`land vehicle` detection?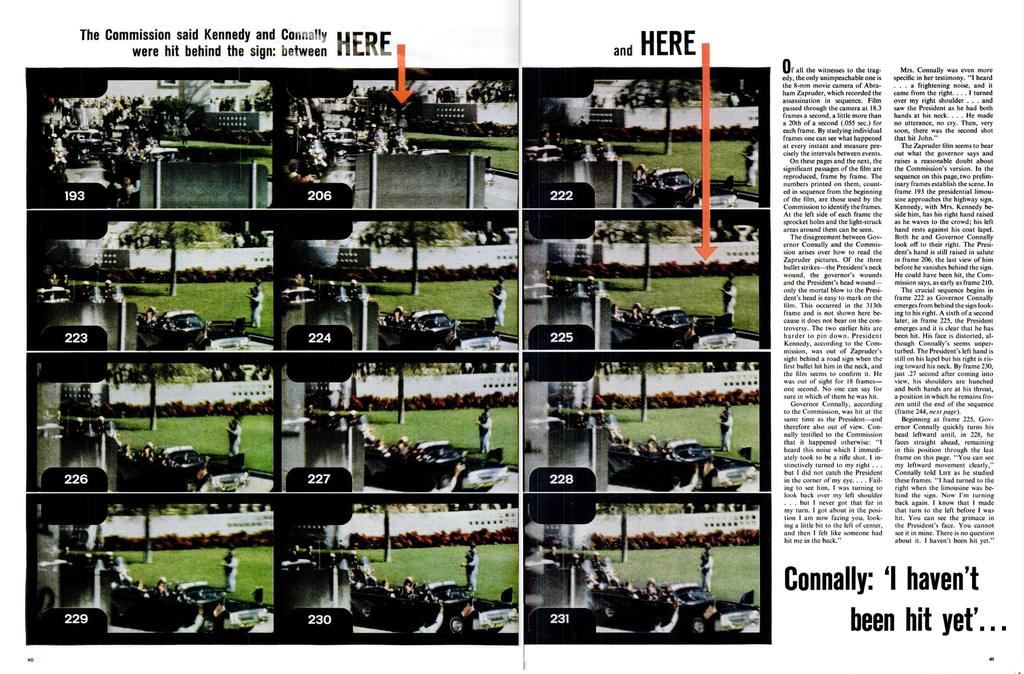
x1=588, y1=578, x2=760, y2=633
